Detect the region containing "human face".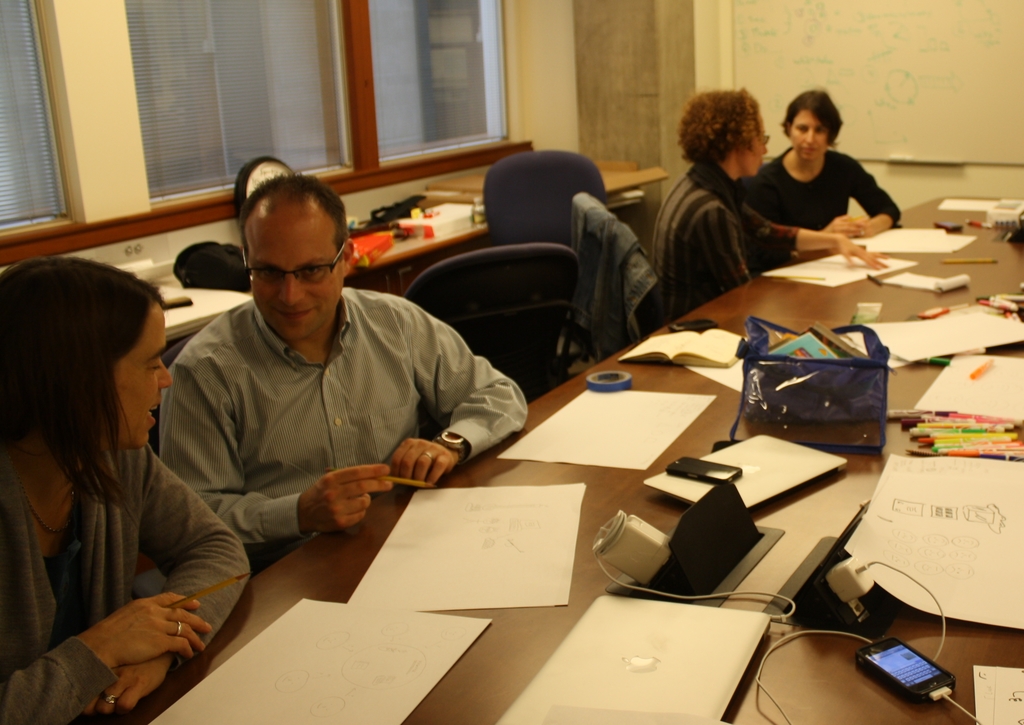
x1=737, y1=118, x2=767, y2=175.
